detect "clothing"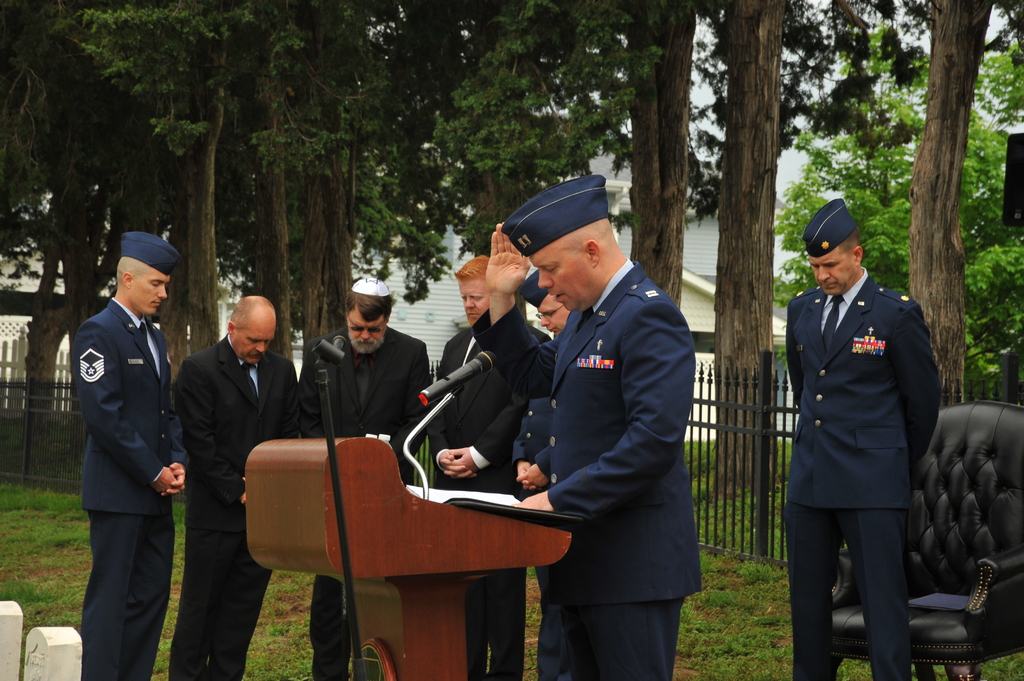
71/295/193/680
